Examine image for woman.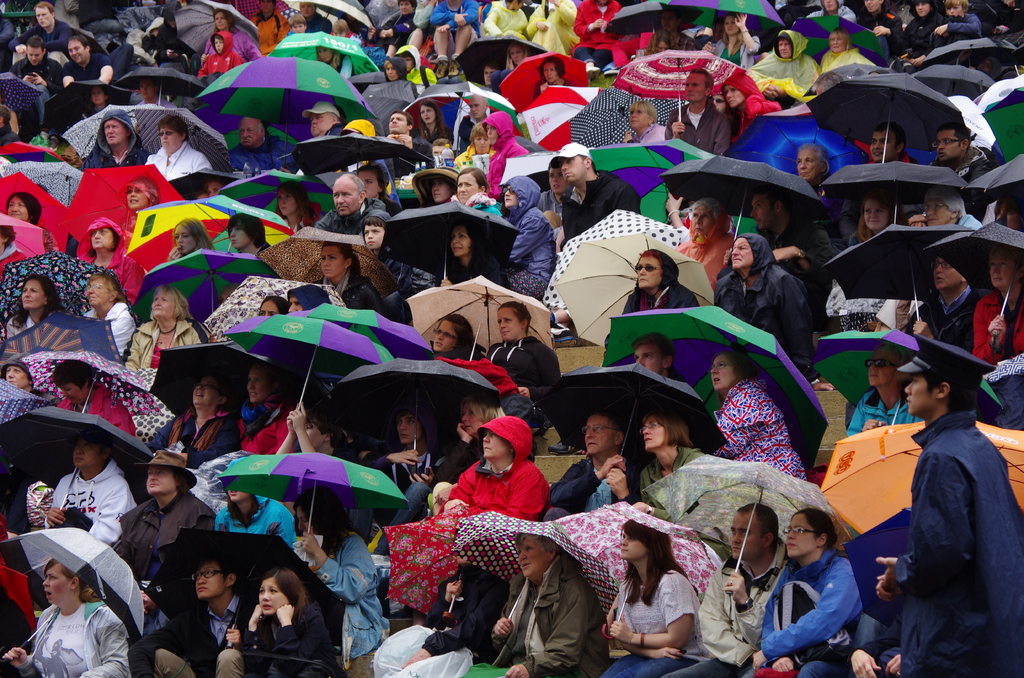
Examination result: 111:179:164:247.
